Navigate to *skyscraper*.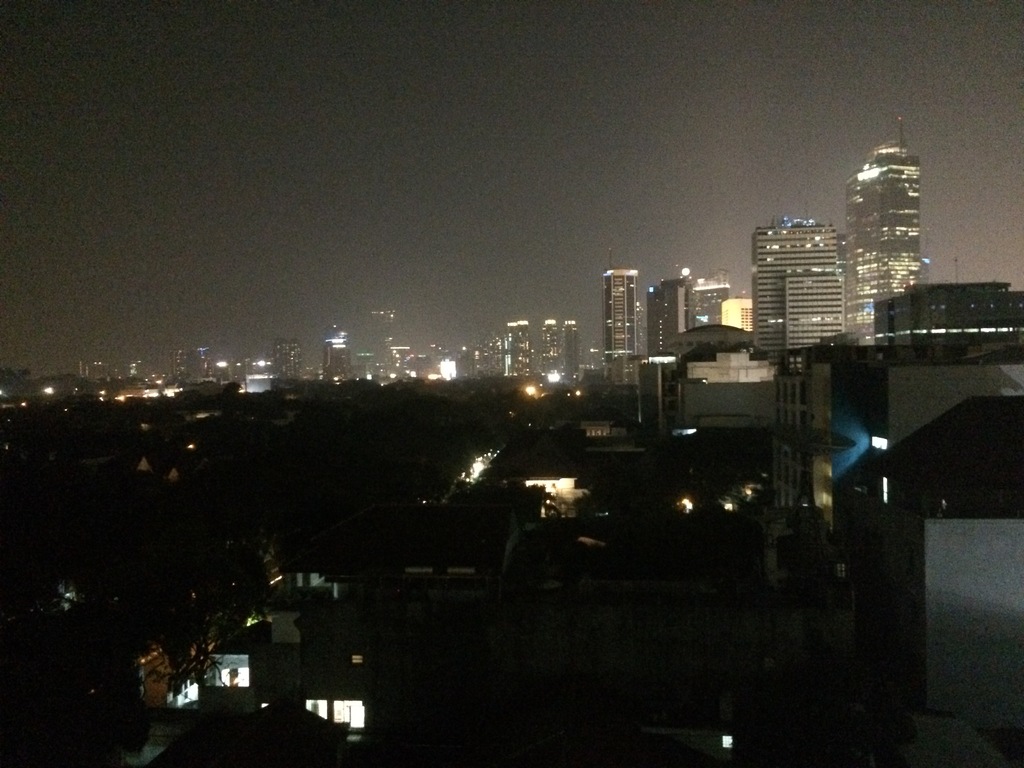
Navigation target: box=[558, 318, 577, 385].
